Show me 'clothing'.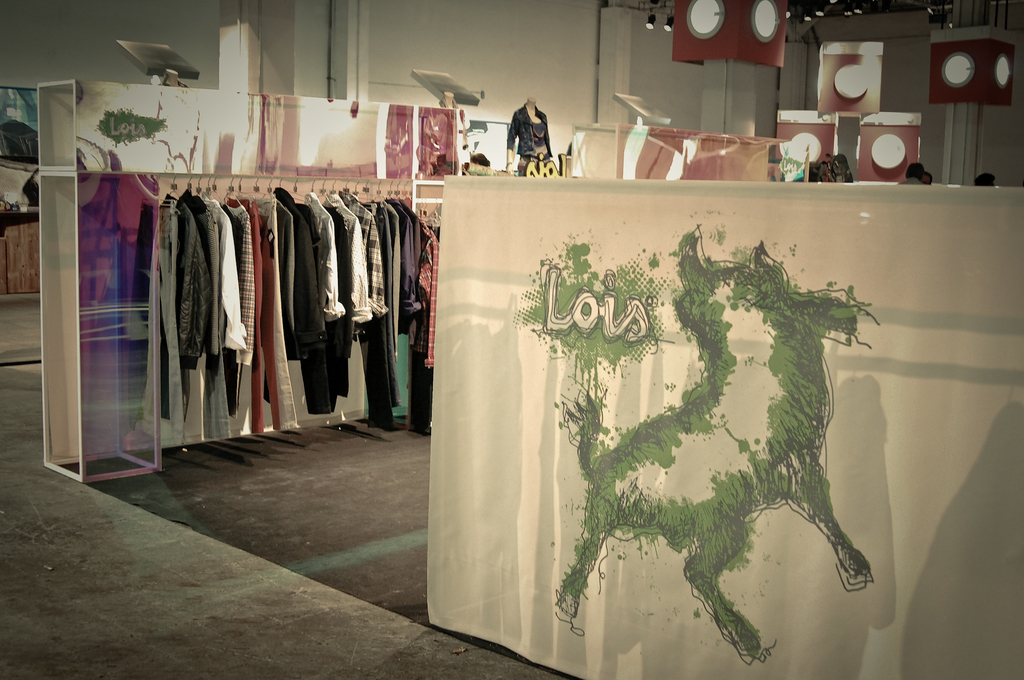
'clothing' is here: 509:105:551:176.
